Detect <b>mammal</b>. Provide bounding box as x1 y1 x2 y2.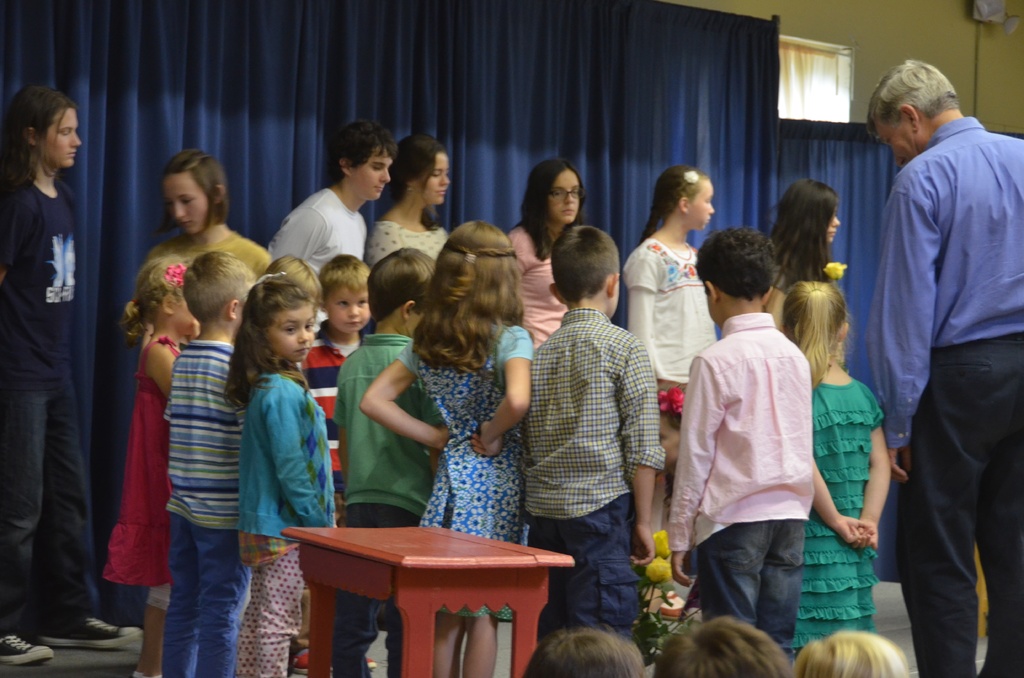
132 151 269 350.
